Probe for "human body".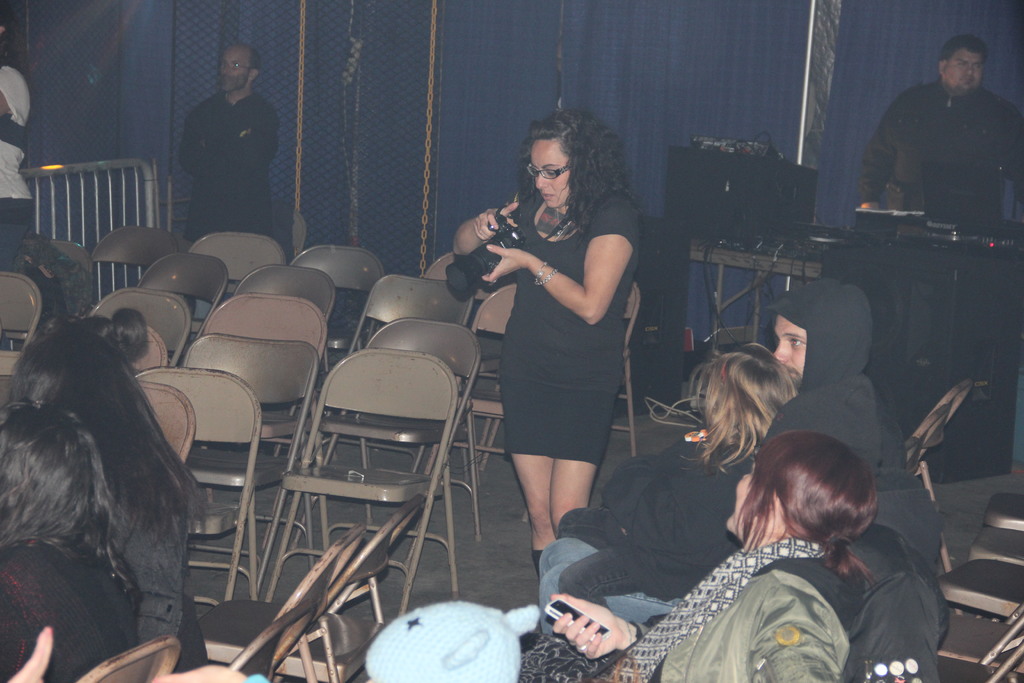
Probe result: x1=853, y1=75, x2=1023, y2=378.
